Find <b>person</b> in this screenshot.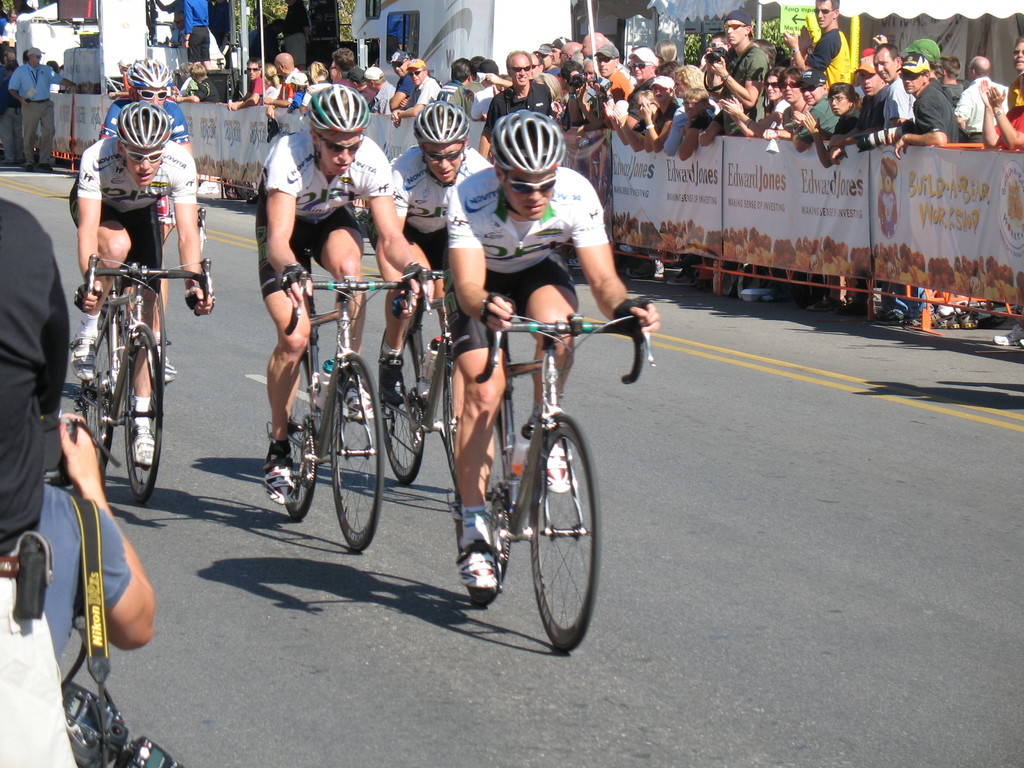
The bounding box for <b>person</b> is locate(369, 103, 495, 418).
